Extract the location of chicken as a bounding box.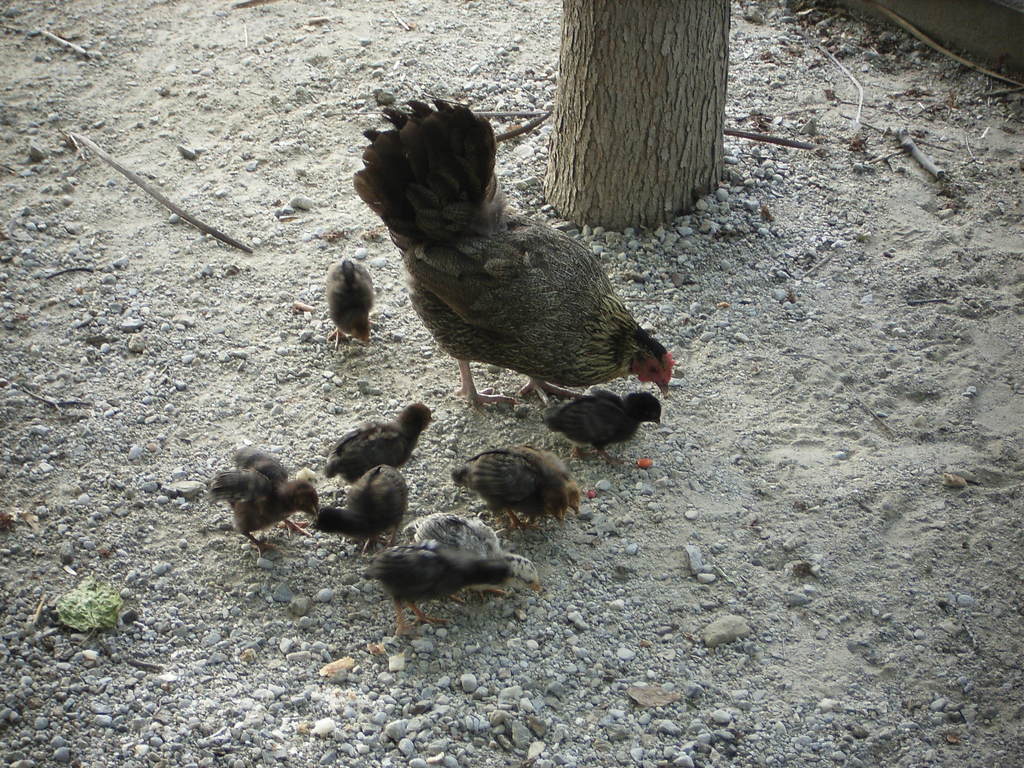
pyautogui.locateOnScreen(341, 110, 680, 444).
